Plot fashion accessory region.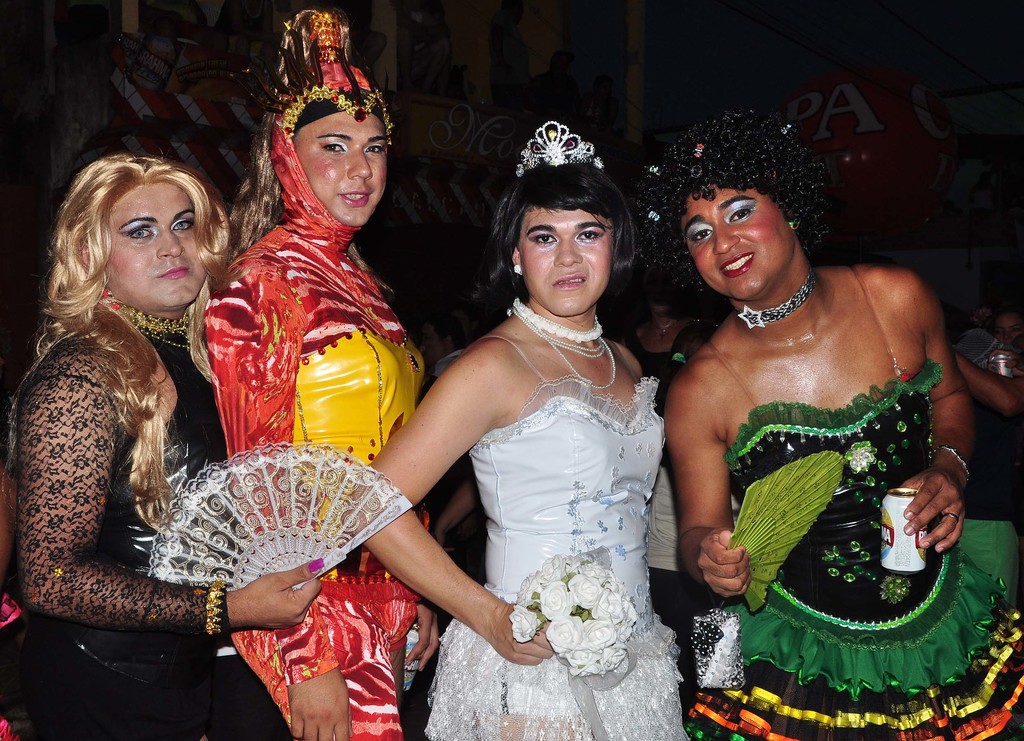
Plotted at l=941, t=509, r=959, b=523.
